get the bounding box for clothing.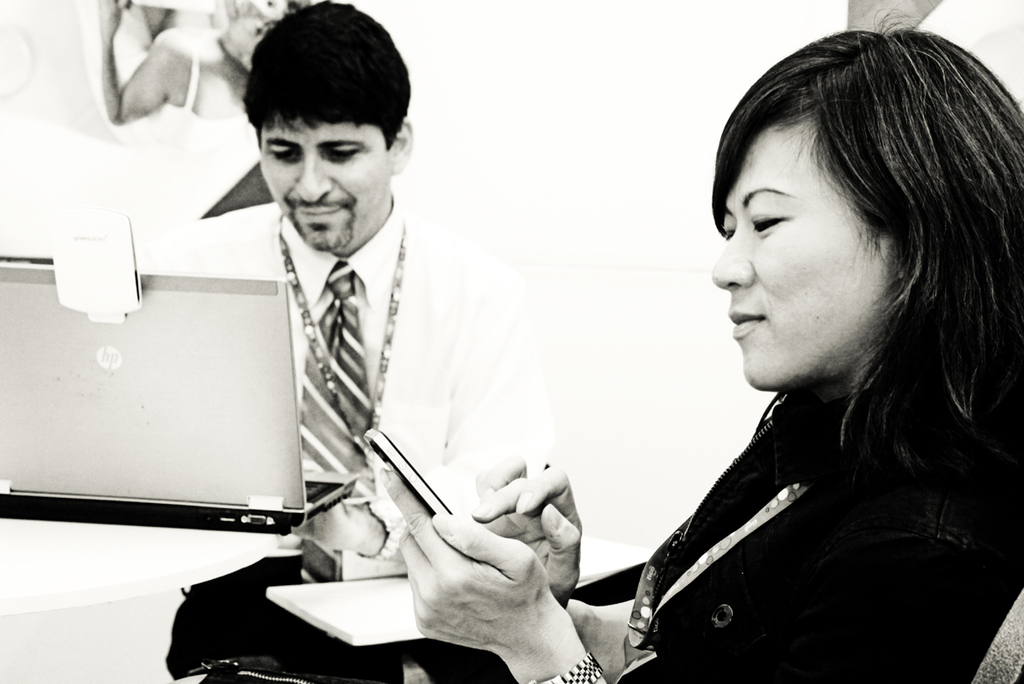
BBox(591, 306, 1005, 674).
